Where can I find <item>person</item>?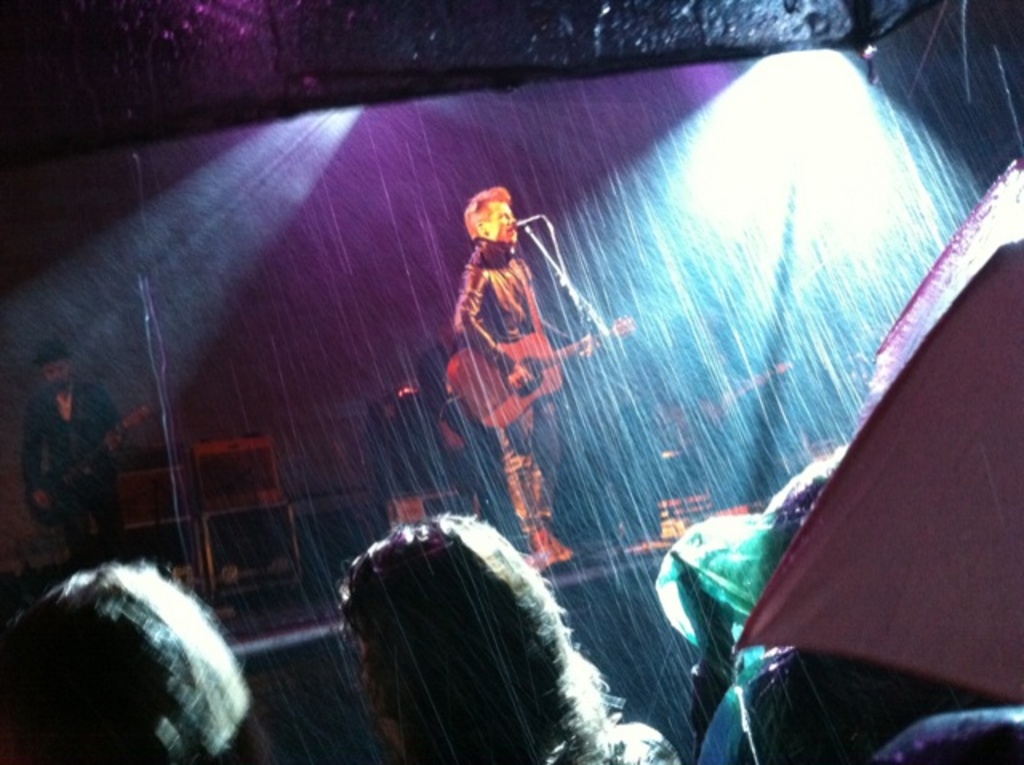
You can find it at select_region(339, 506, 683, 763).
